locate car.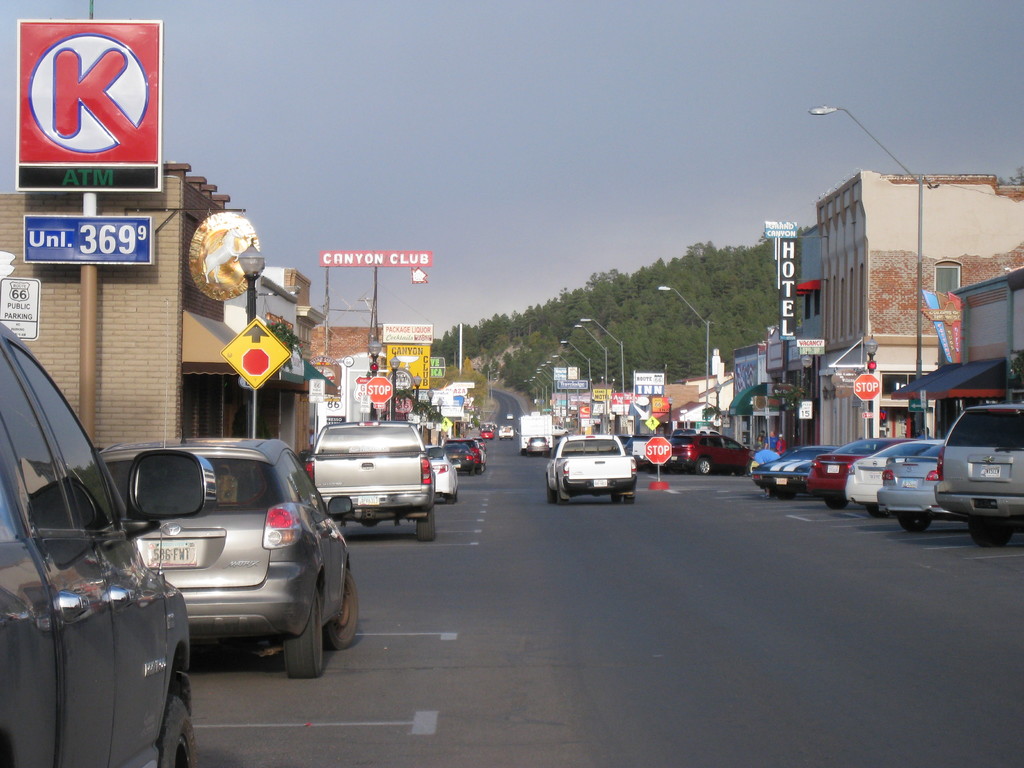
Bounding box: 0/319/218/767.
